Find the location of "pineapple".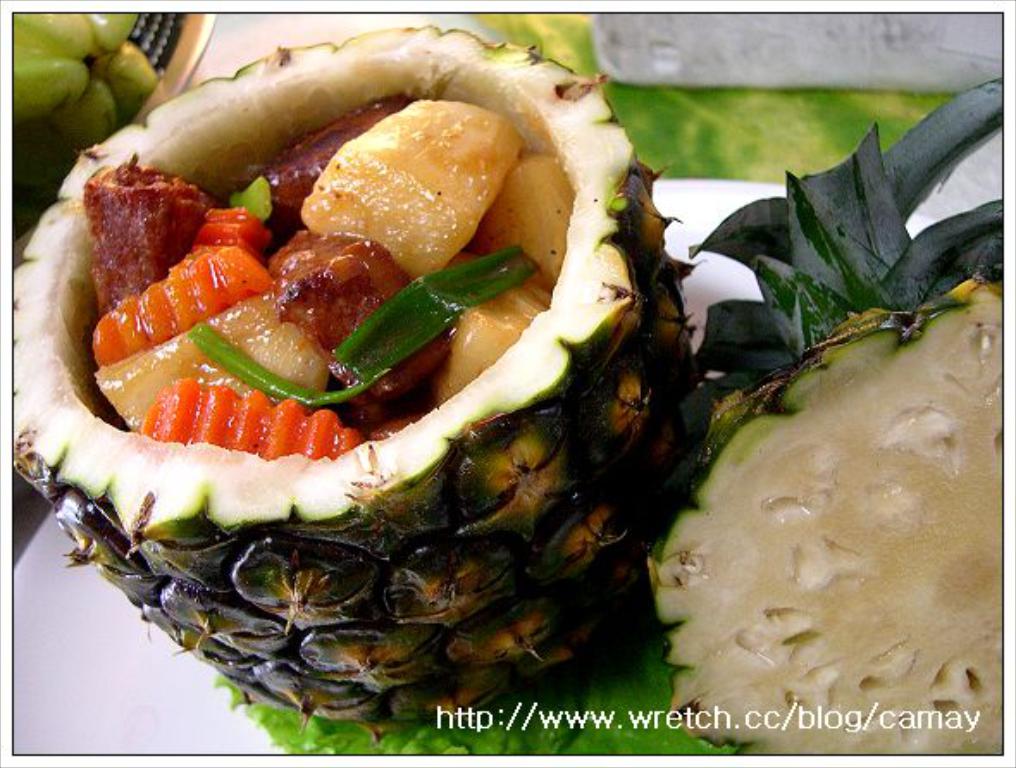
Location: BBox(91, 294, 331, 429).
